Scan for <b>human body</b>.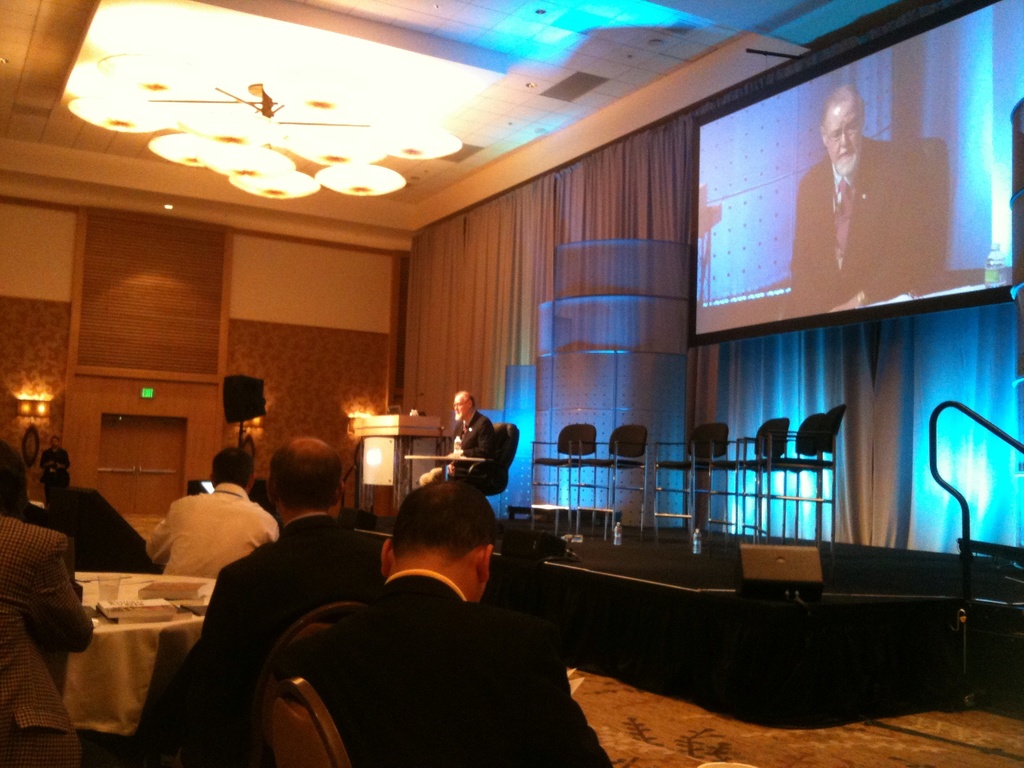
Scan result: (x1=787, y1=90, x2=932, y2=316).
